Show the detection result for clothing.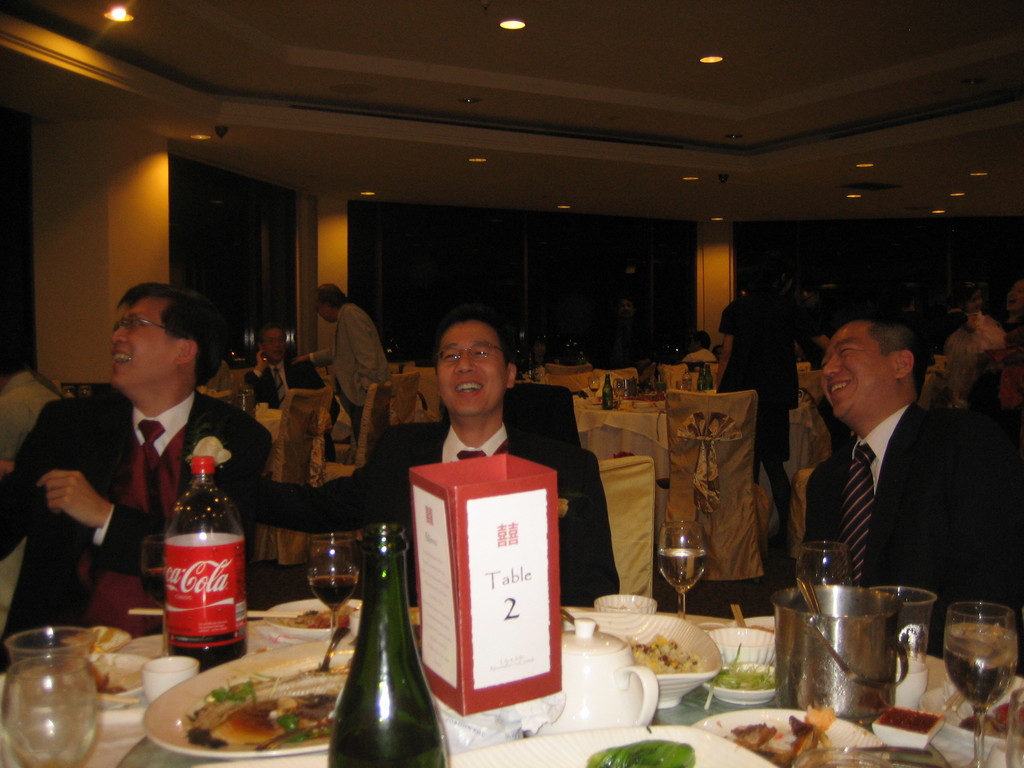
[left=252, top=359, right=322, bottom=417].
